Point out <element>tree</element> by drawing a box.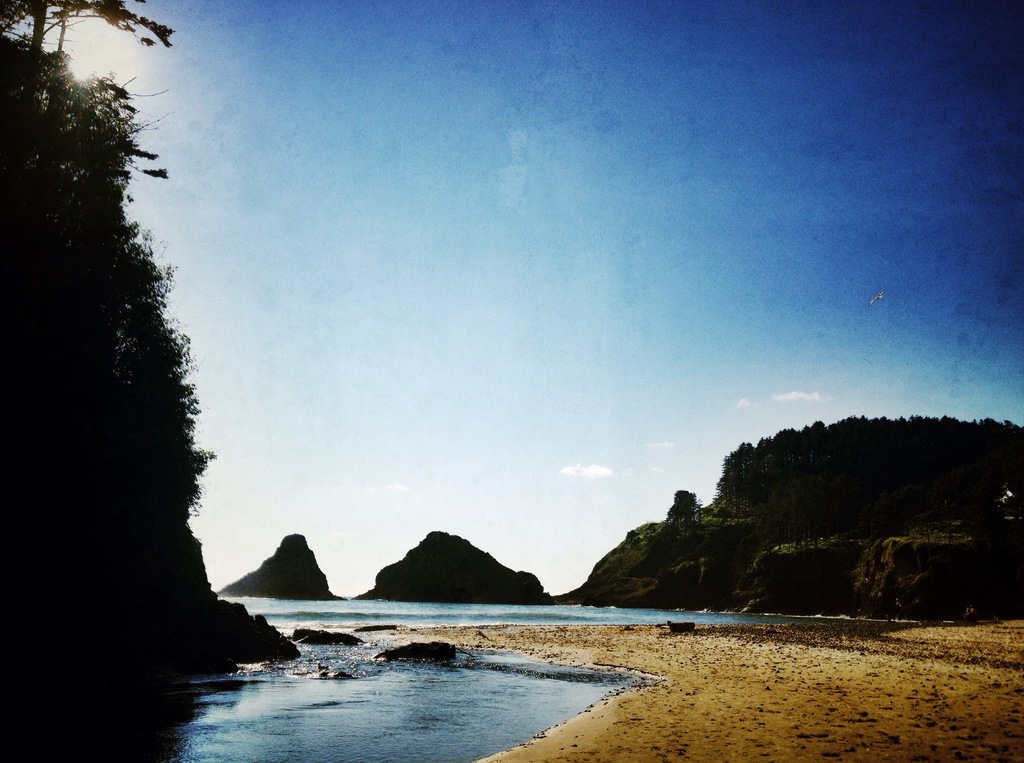
[x1=0, y1=0, x2=207, y2=762].
